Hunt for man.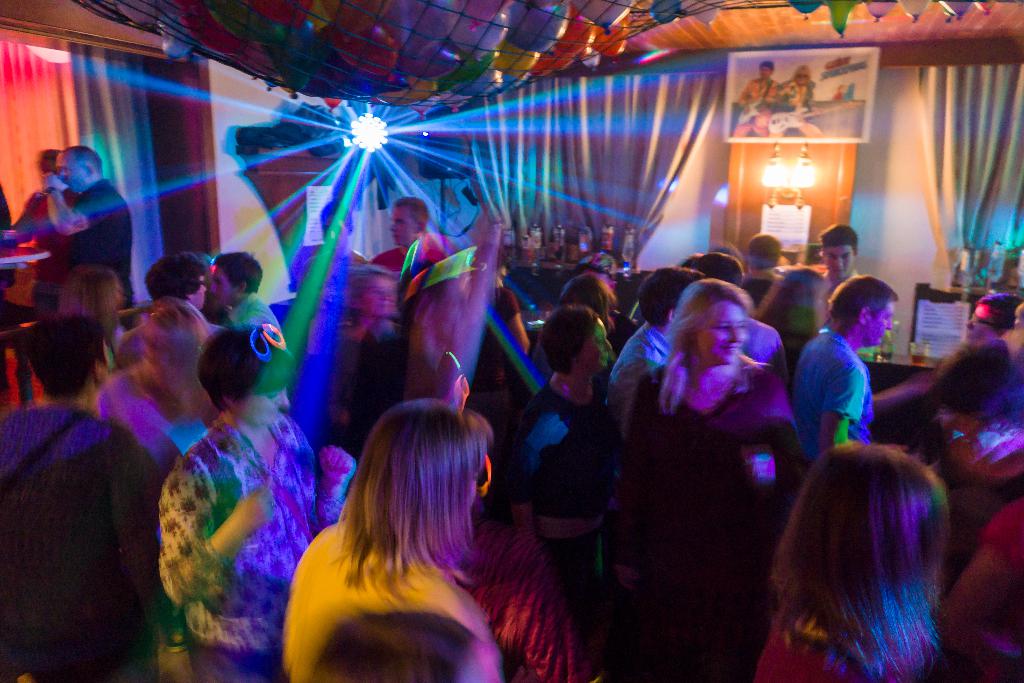
Hunted down at l=295, t=205, r=370, b=354.
